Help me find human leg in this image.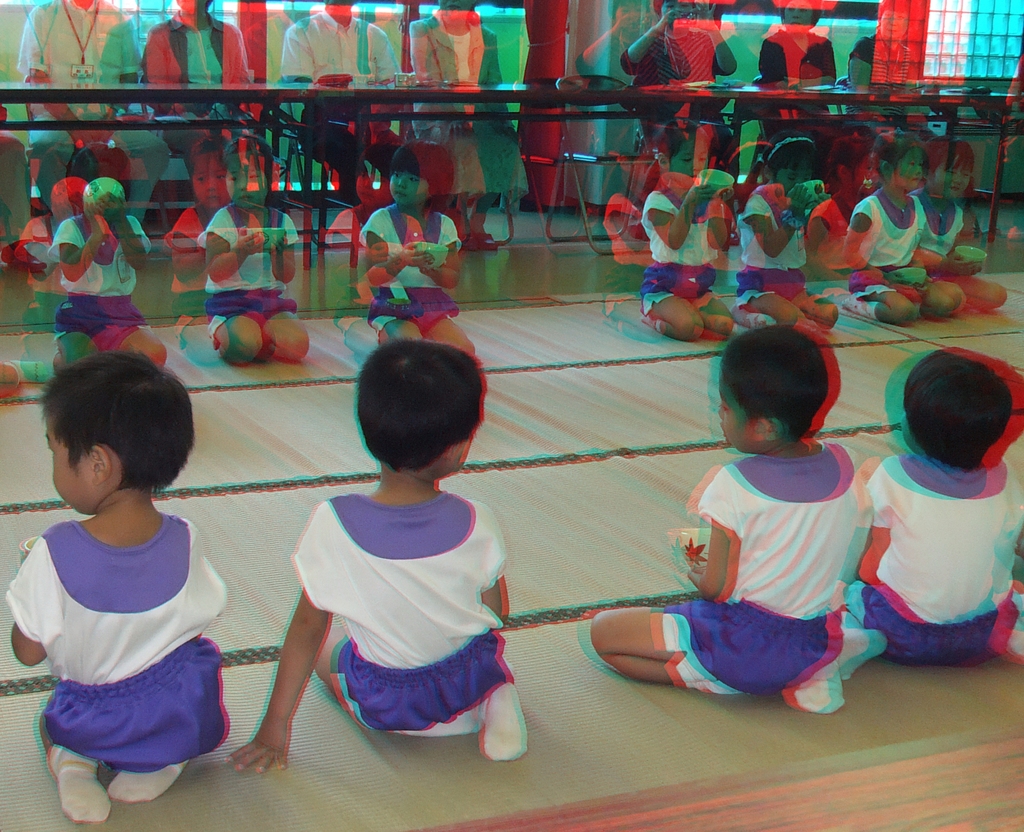
Found it: [x1=729, y1=285, x2=797, y2=331].
